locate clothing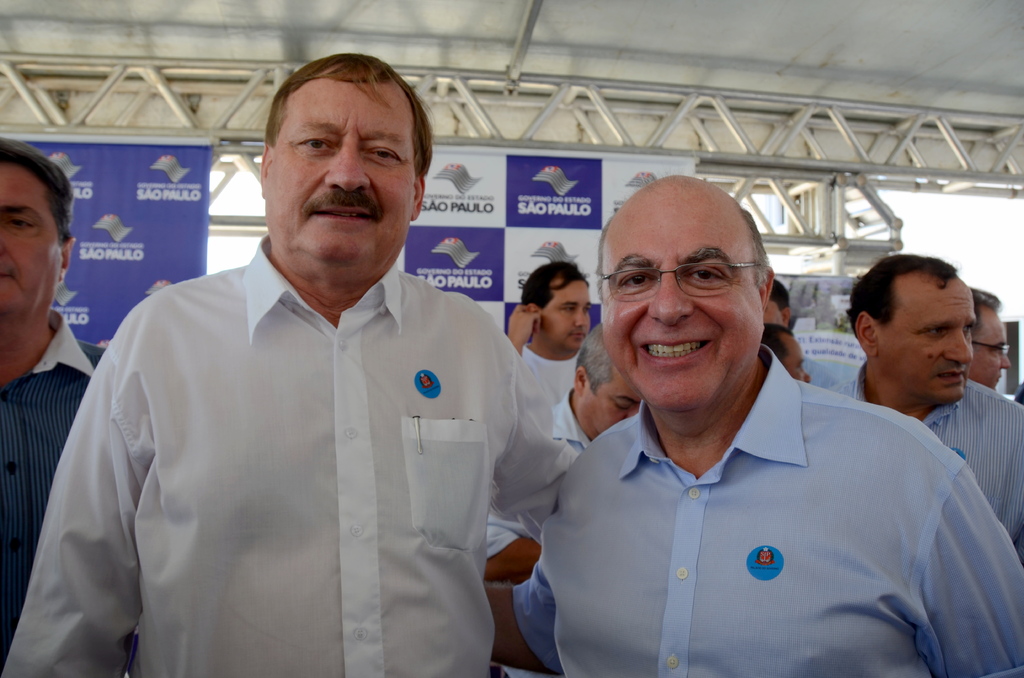
[510,341,1023,677]
